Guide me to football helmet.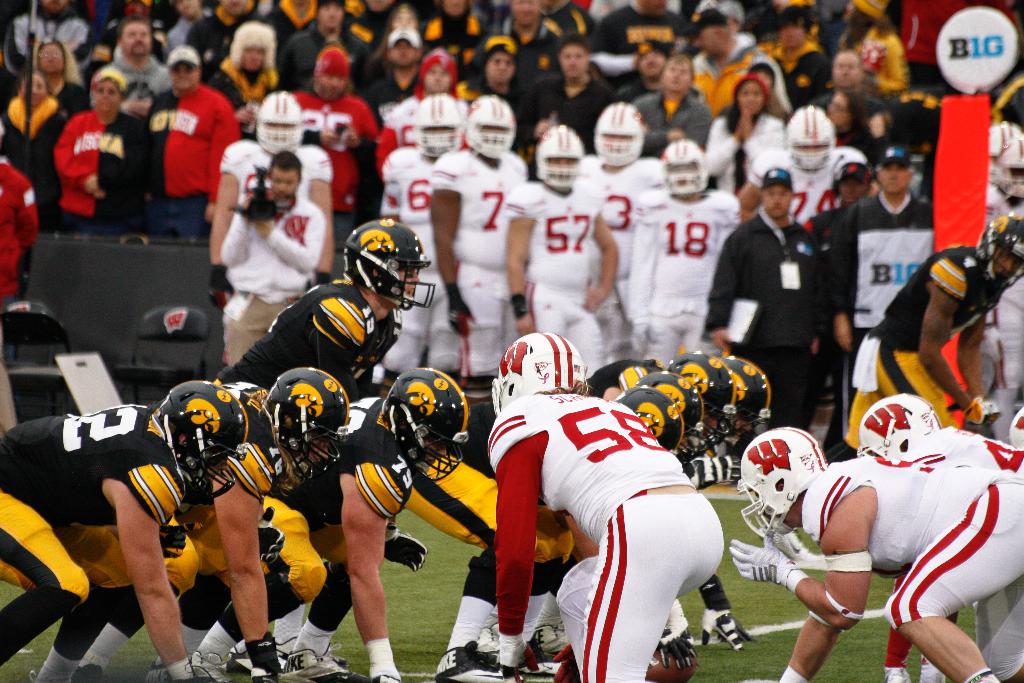
Guidance: bbox=(248, 90, 300, 158).
